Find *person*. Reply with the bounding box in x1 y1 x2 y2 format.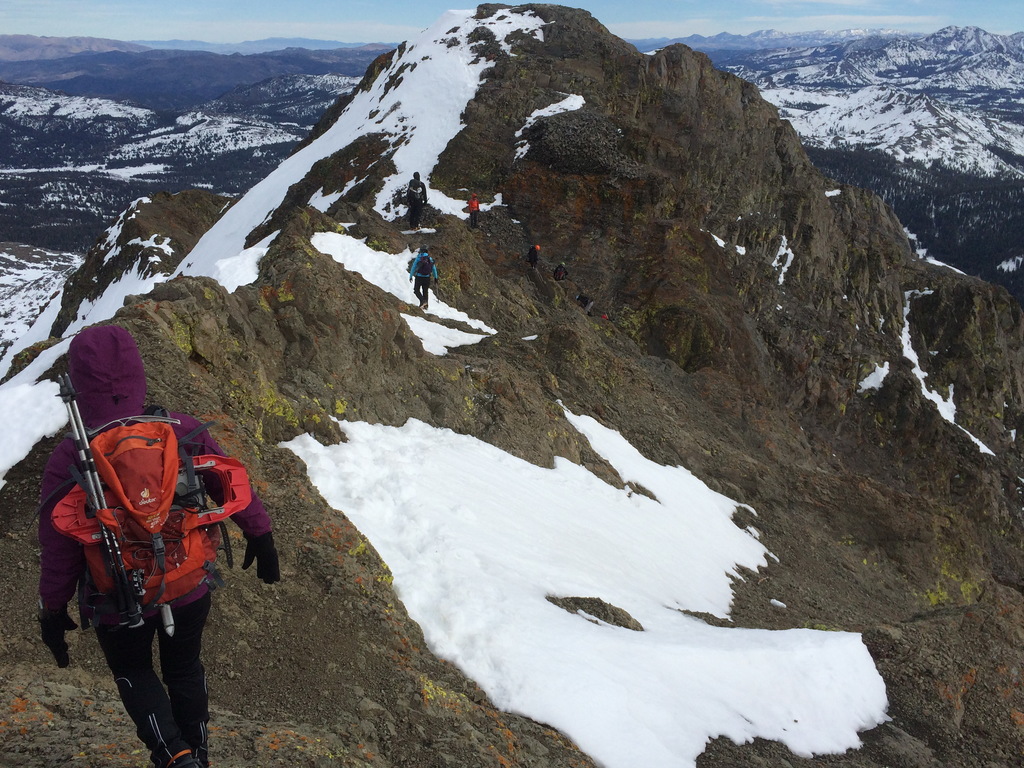
29 317 284 767.
